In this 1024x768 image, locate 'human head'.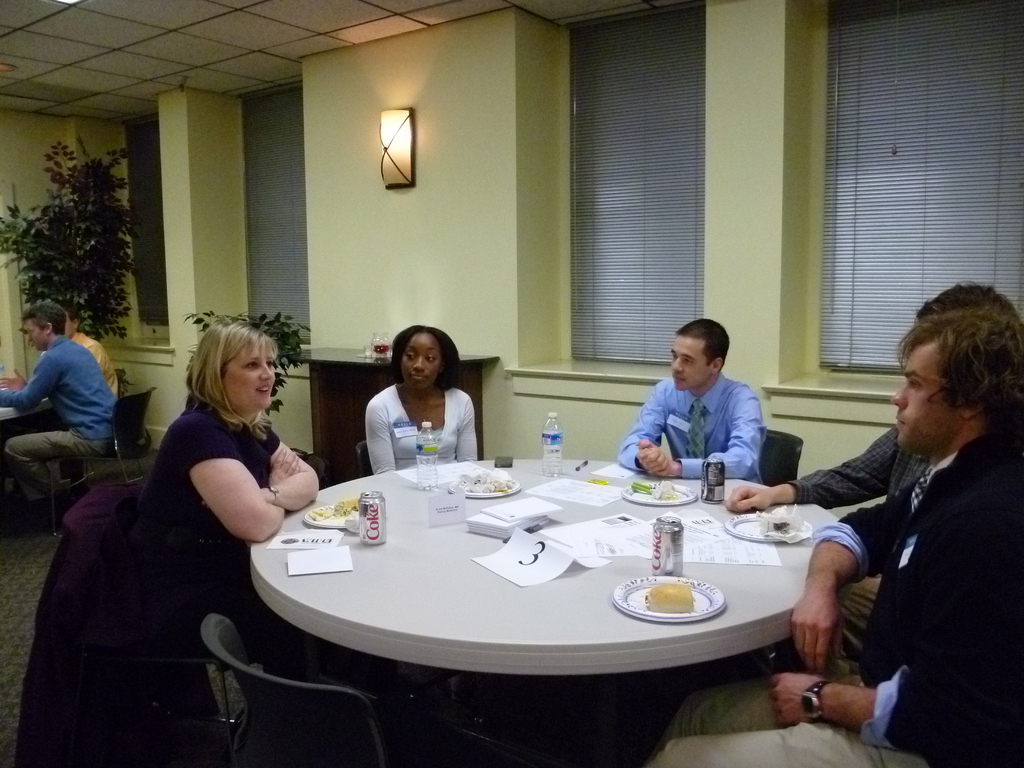
Bounding box: <region>194, 328, 282, 420</region>.
